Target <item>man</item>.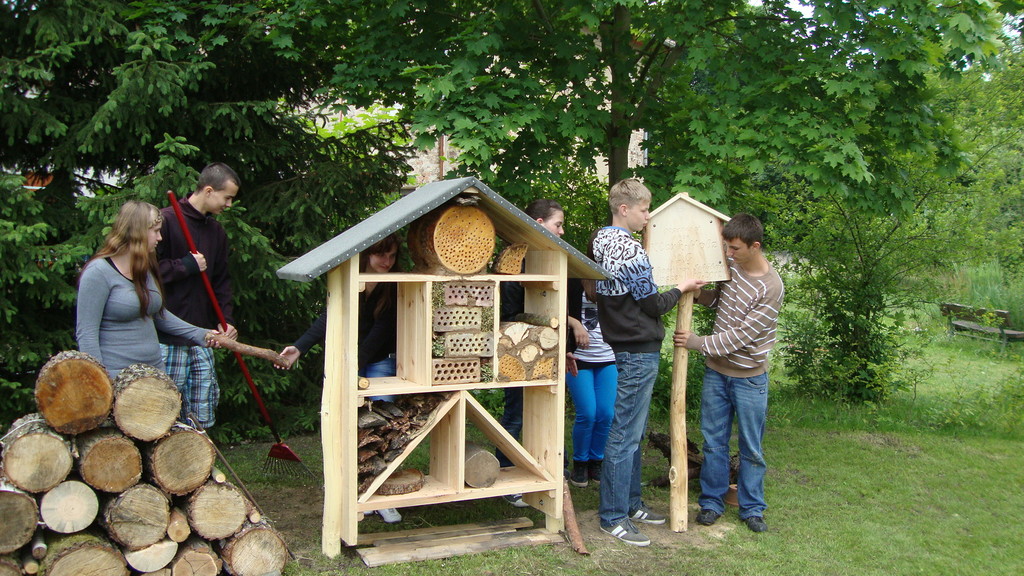
Target region: [680, 209, 793, 535].
